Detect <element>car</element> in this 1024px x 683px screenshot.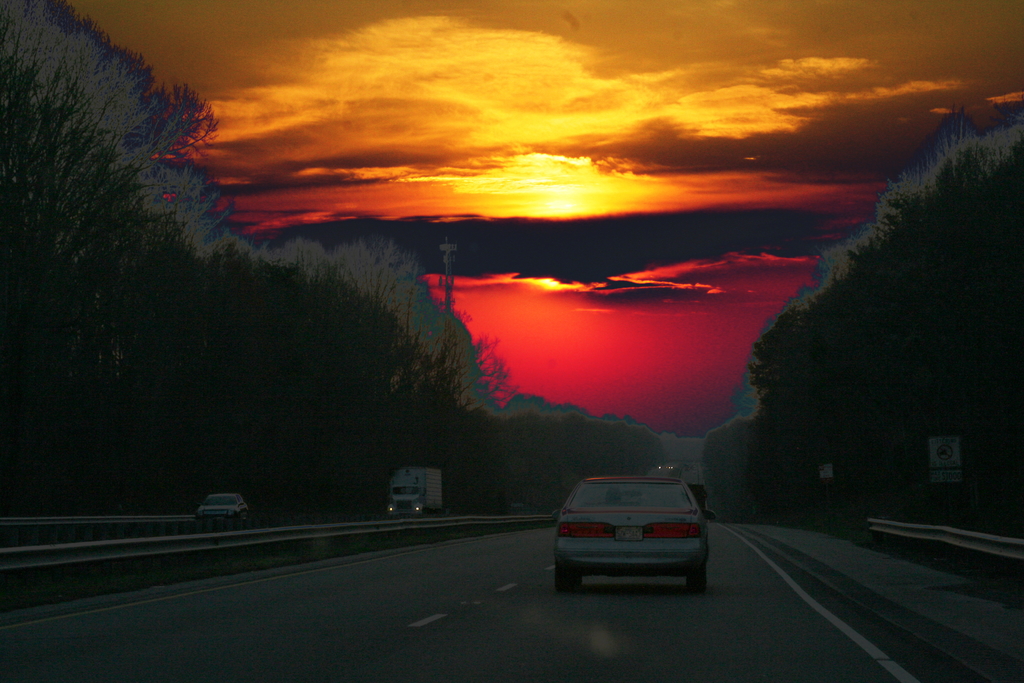
Detection: (547, 475, 724, 593).
